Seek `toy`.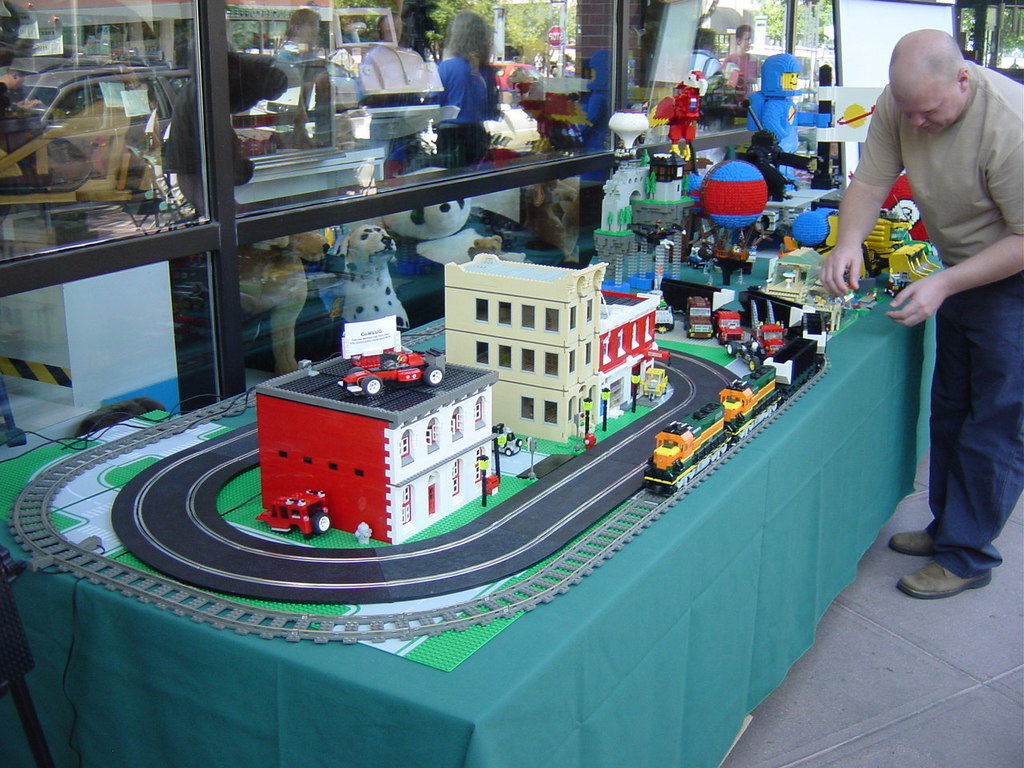
[259,487,331,539].
